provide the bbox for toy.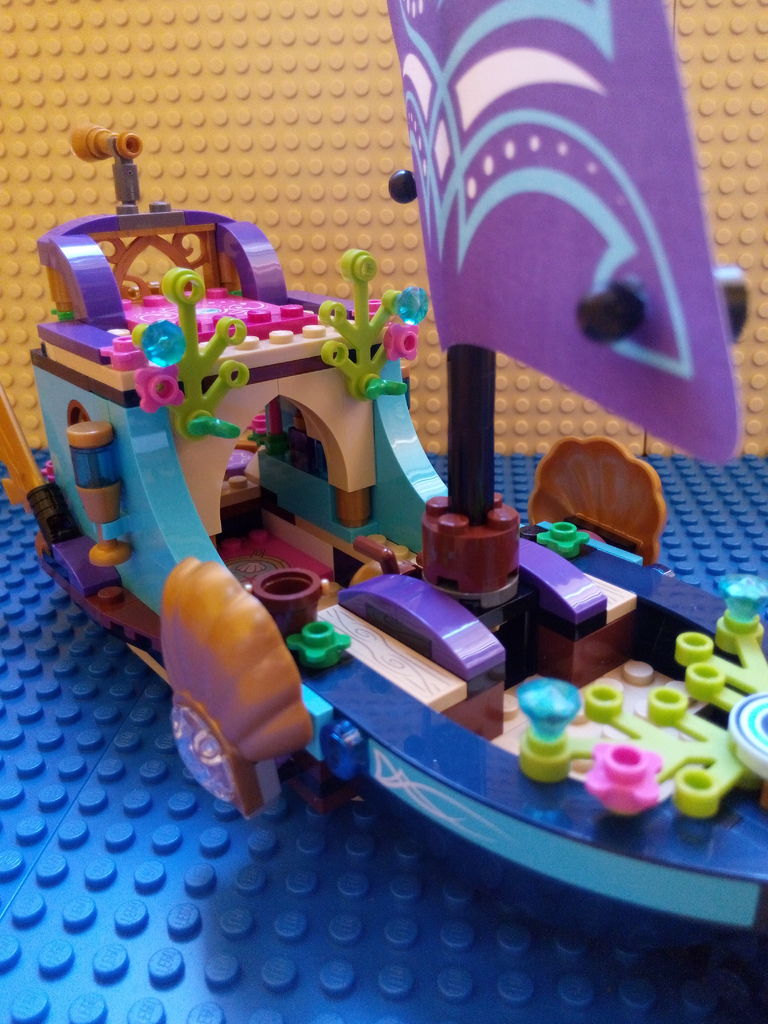
{"left": 0, "top": 0, "right": 767, "bottom": 1023}.
